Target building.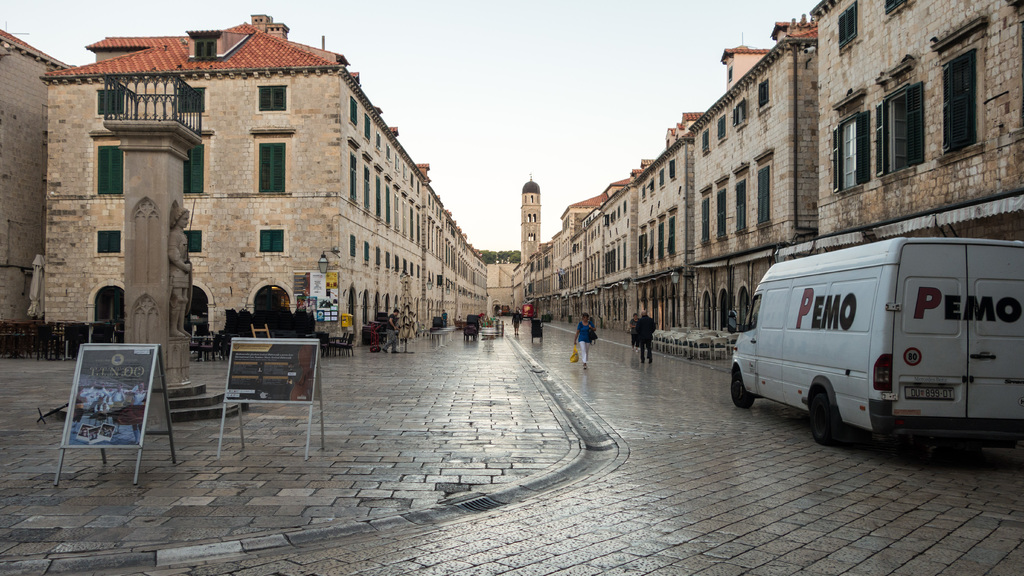
Target region: (0, 29, 82, 358).
